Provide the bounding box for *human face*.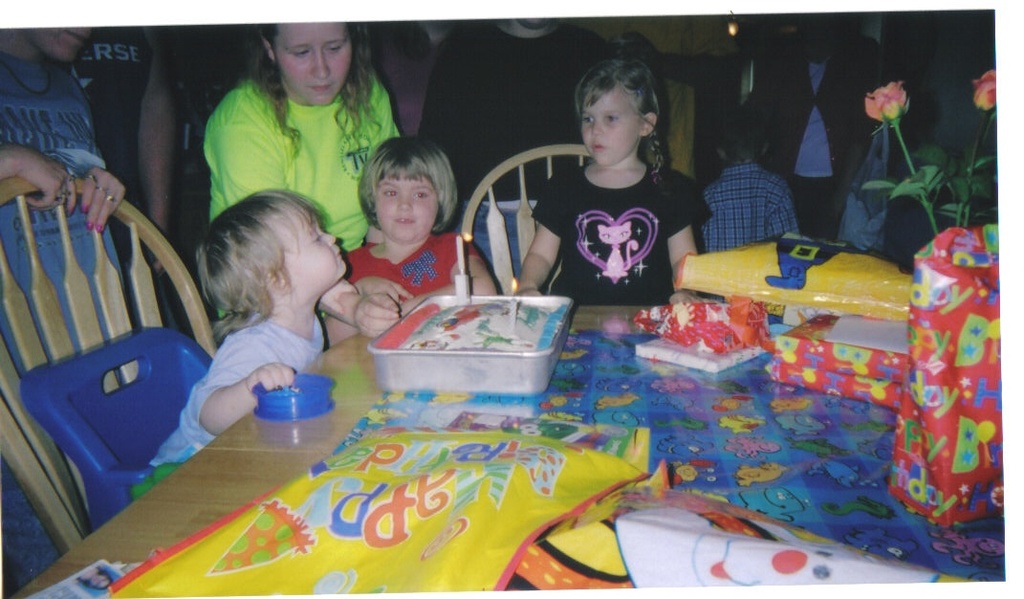
[279, 12, 346, 107].
